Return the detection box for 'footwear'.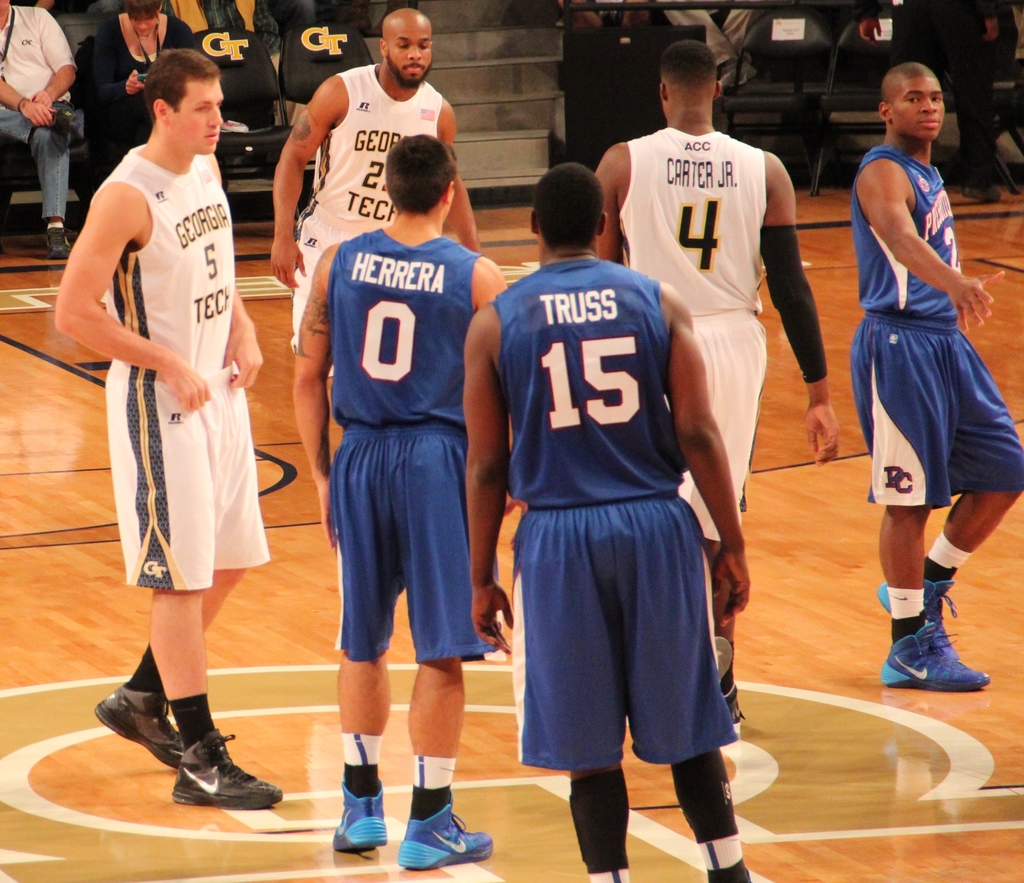
<bbox>172, 732, 281, 808</bbox>.
